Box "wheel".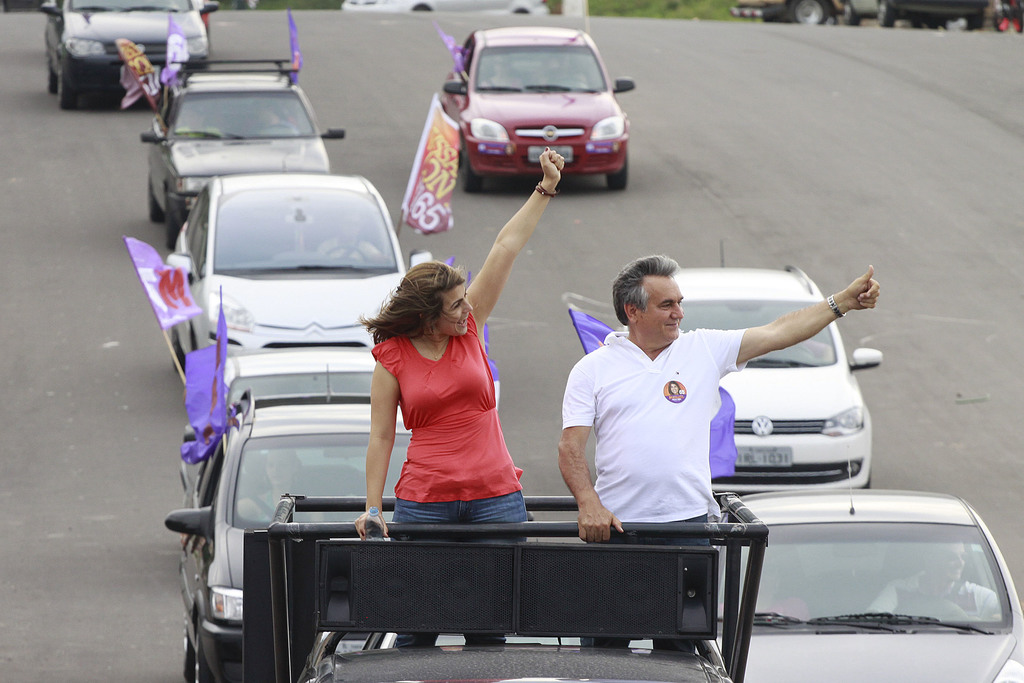
bbox(876, 0, 893, 26).
